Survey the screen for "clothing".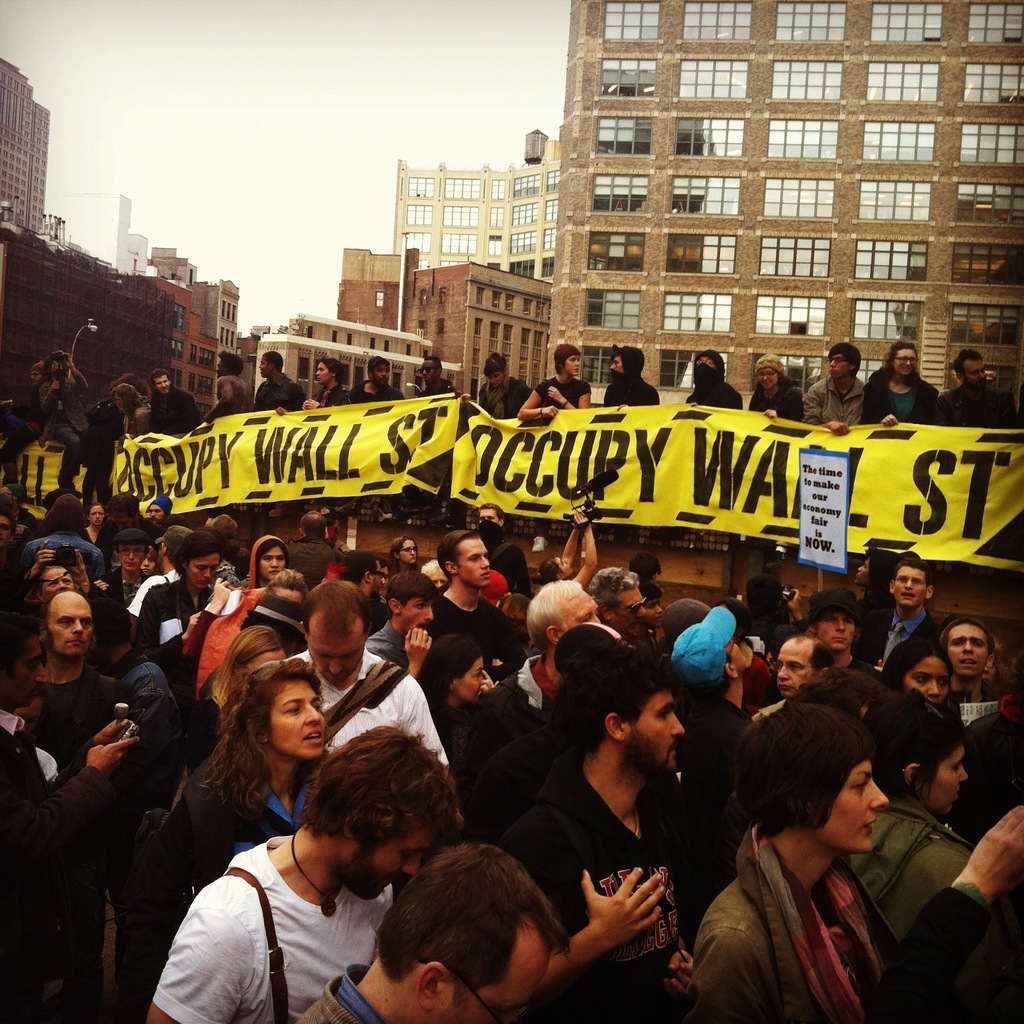
Survey found: <box>533,371,598,410</box>.
